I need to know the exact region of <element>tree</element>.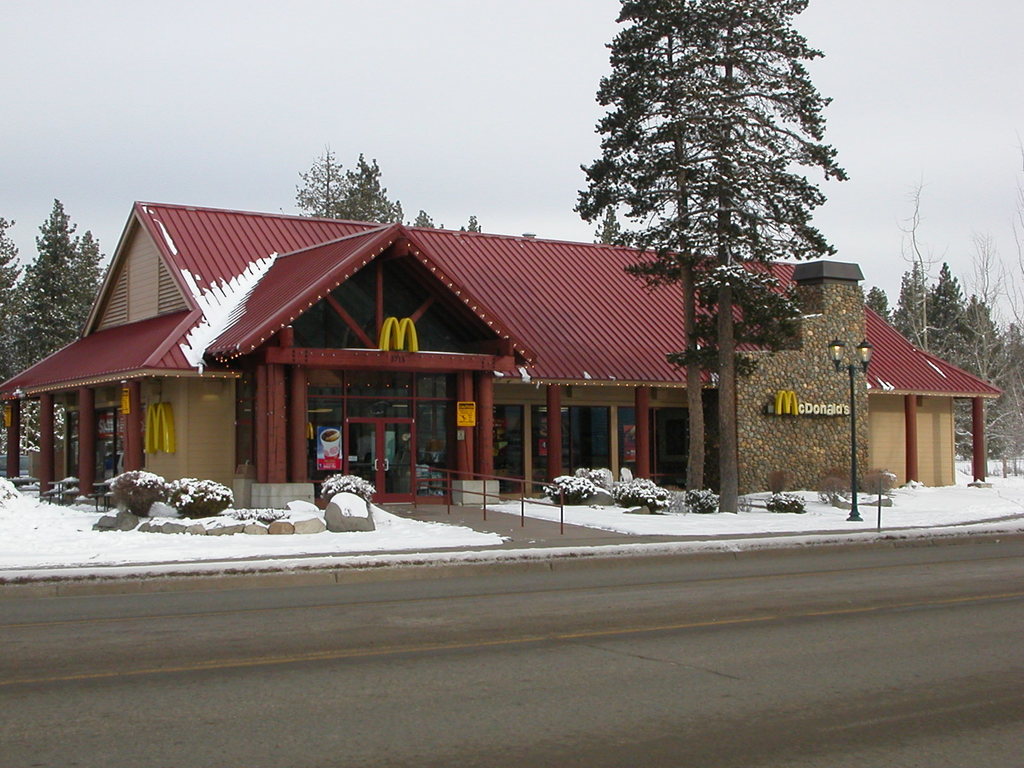
Region: (x1=863, y1=178, x2=1023, y2=466).
